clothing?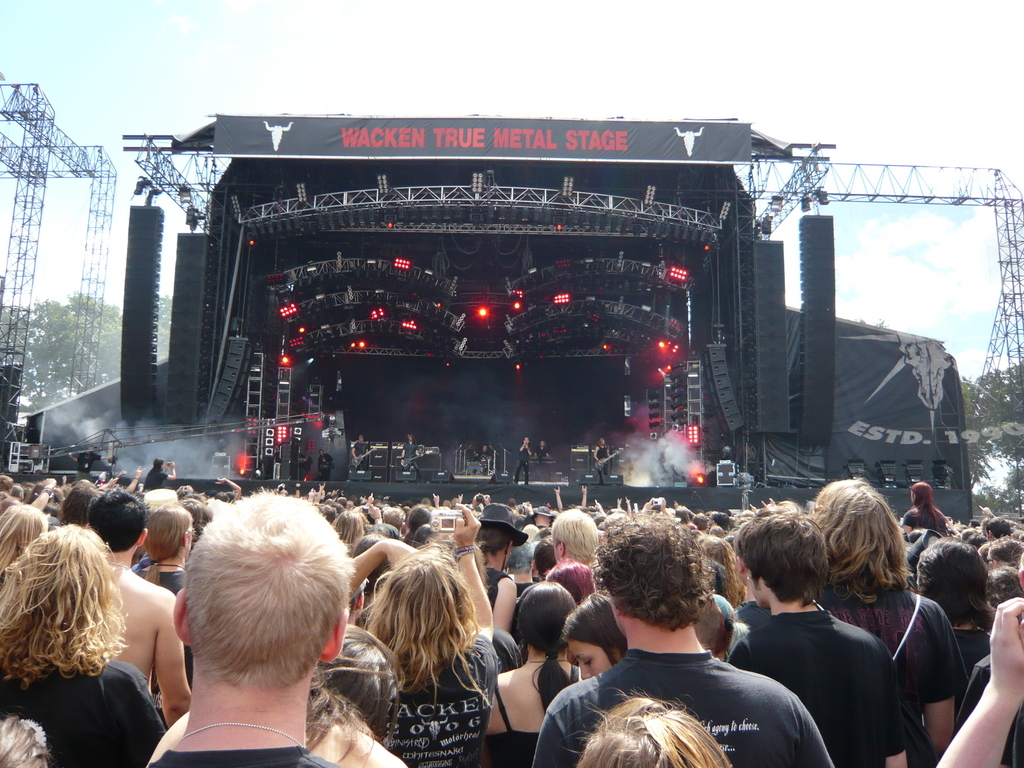
(493, 668, 582, 767)
